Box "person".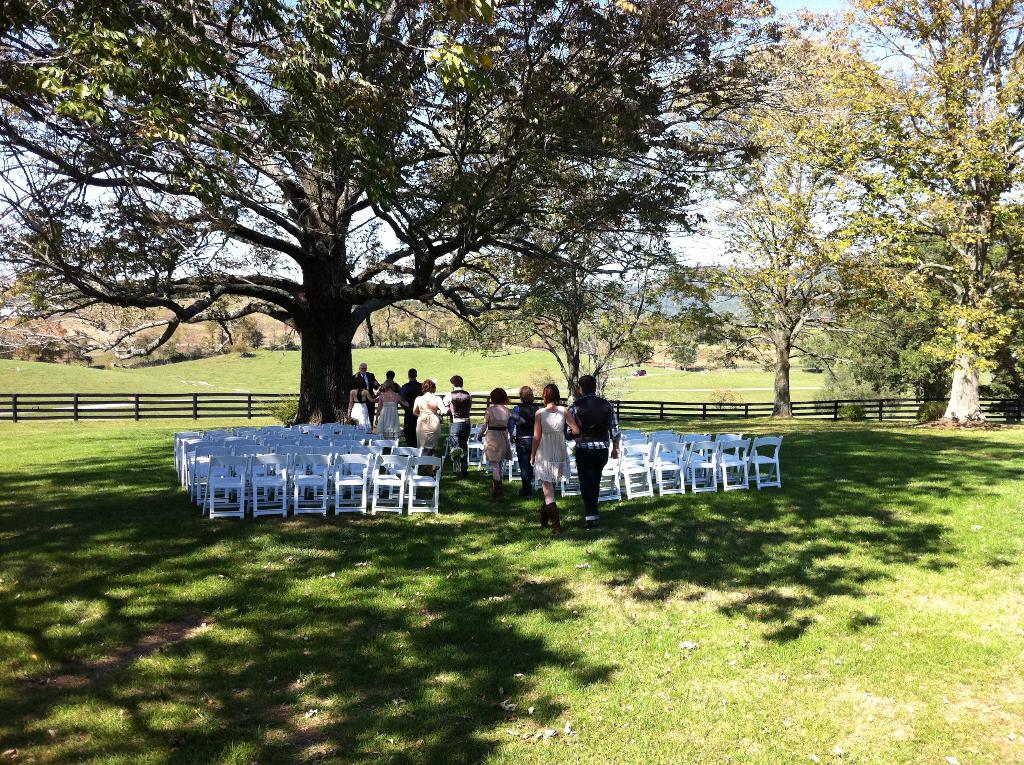
508, 385, 538, 497.
